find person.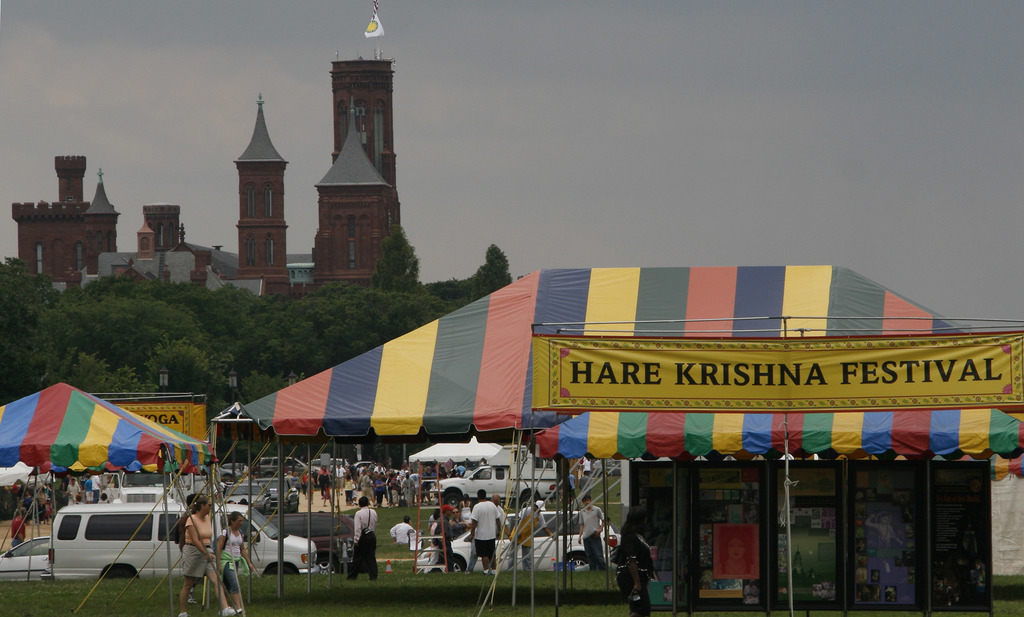
region(175, 491, 241, 616).
